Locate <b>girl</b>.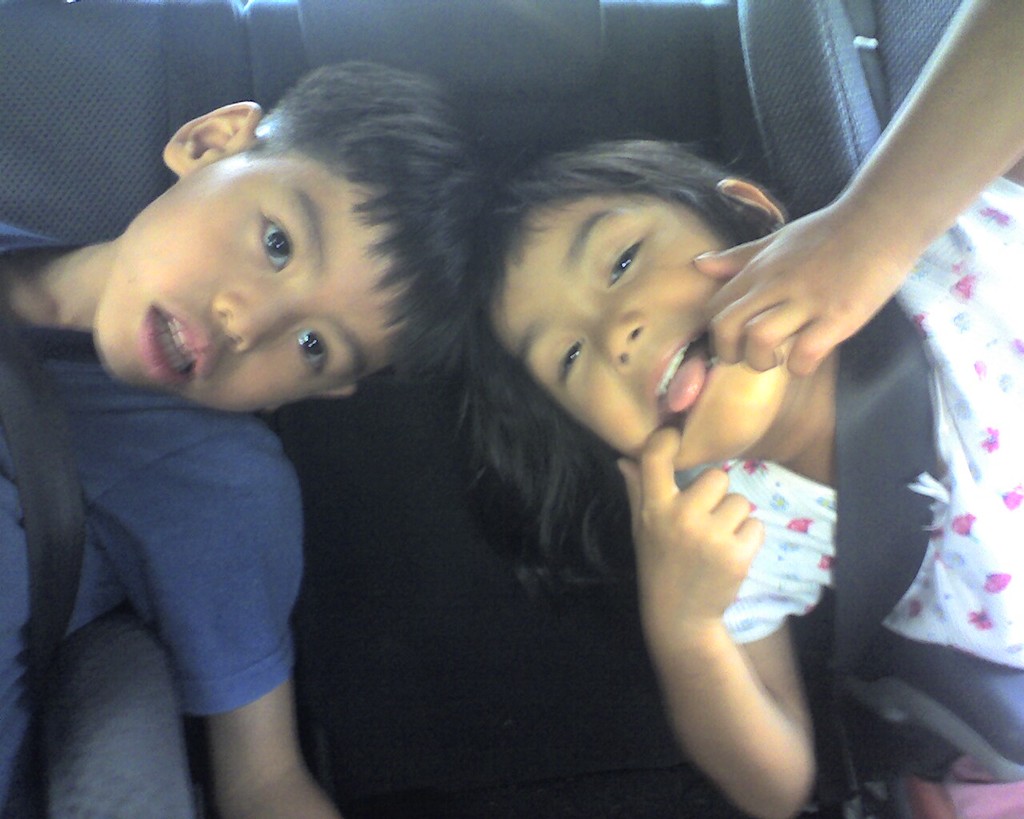
Bounding box: box=[446, 134, 1023, 818].
